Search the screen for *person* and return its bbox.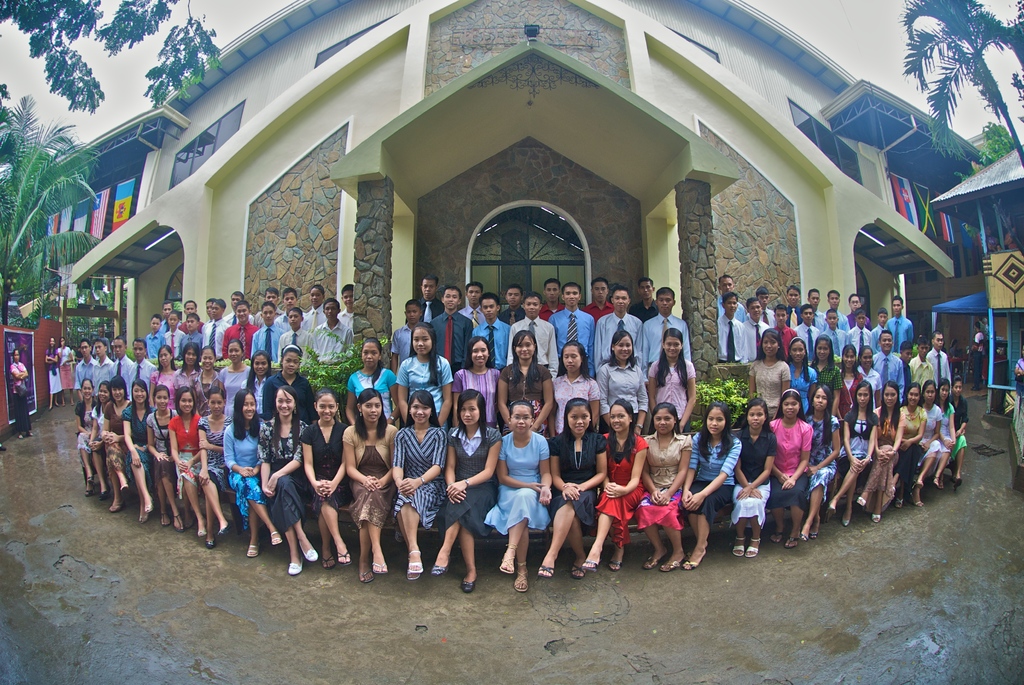
Found: x1=399, y1=320, x2=452, y2=423.
